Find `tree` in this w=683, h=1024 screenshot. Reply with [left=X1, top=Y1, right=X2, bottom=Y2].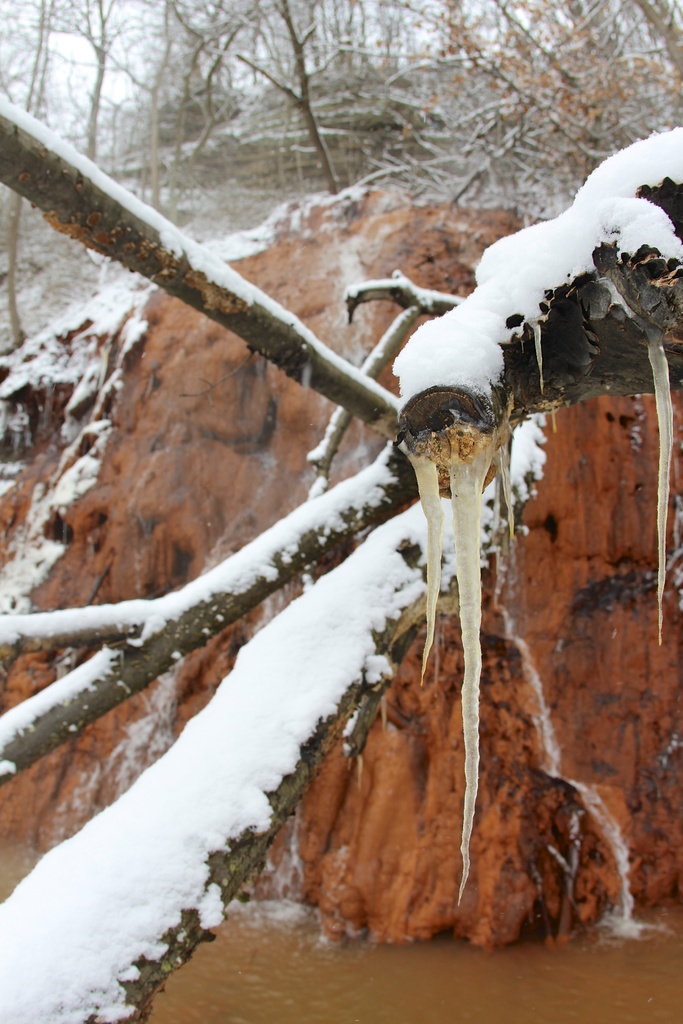
[left=222, top=0, right=358, bottom=233].
